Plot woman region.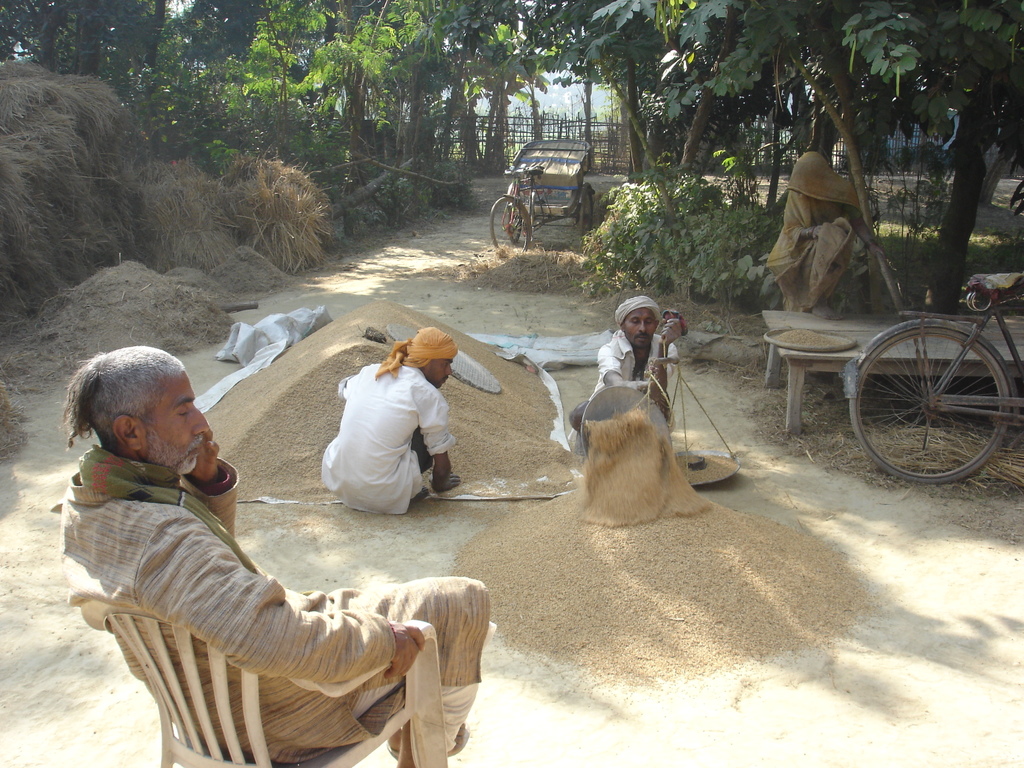
Plotted at left=760, top=145, right=872, bottom=348.
